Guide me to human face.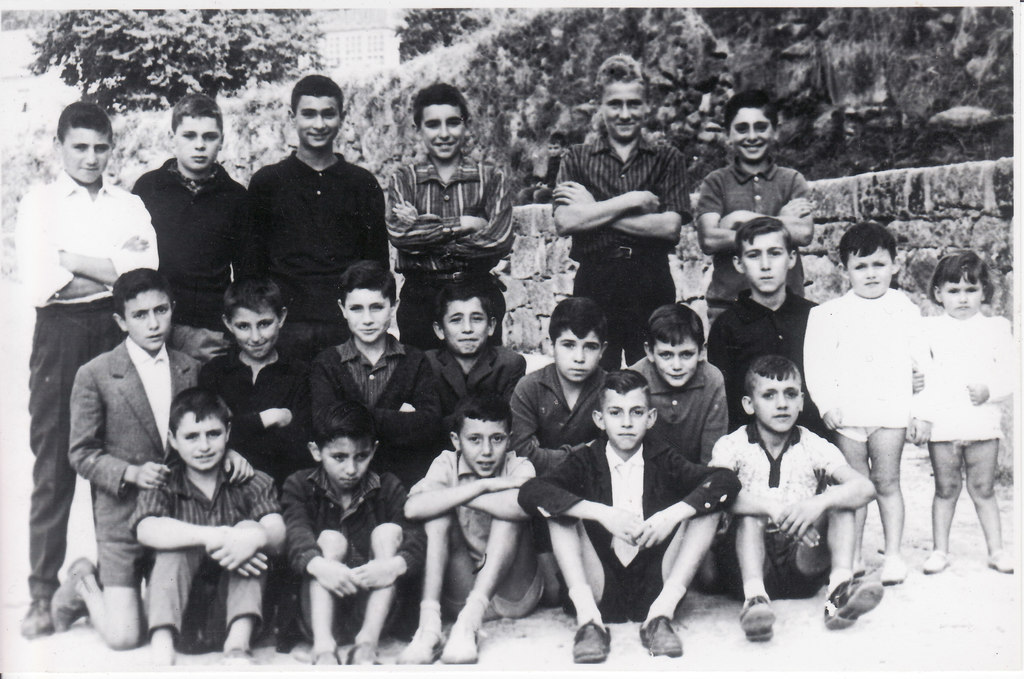
Guidance: [x1=601, y1=74, x2=645, y2=141].
